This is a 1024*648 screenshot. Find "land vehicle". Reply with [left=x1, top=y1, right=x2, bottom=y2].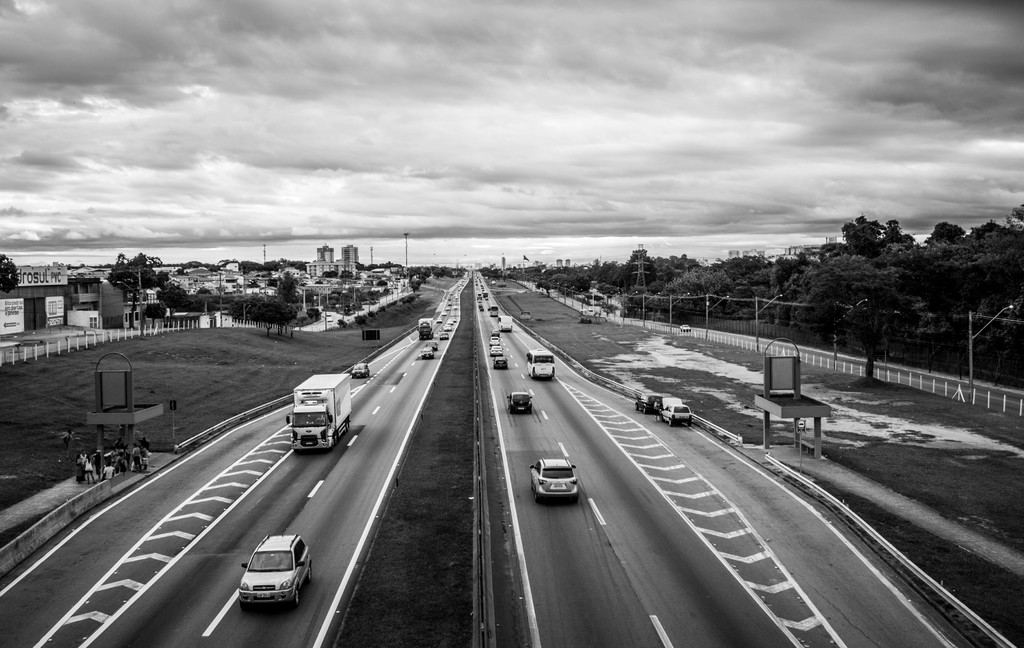
[left=442, top=336, right=447, bottom=339].
